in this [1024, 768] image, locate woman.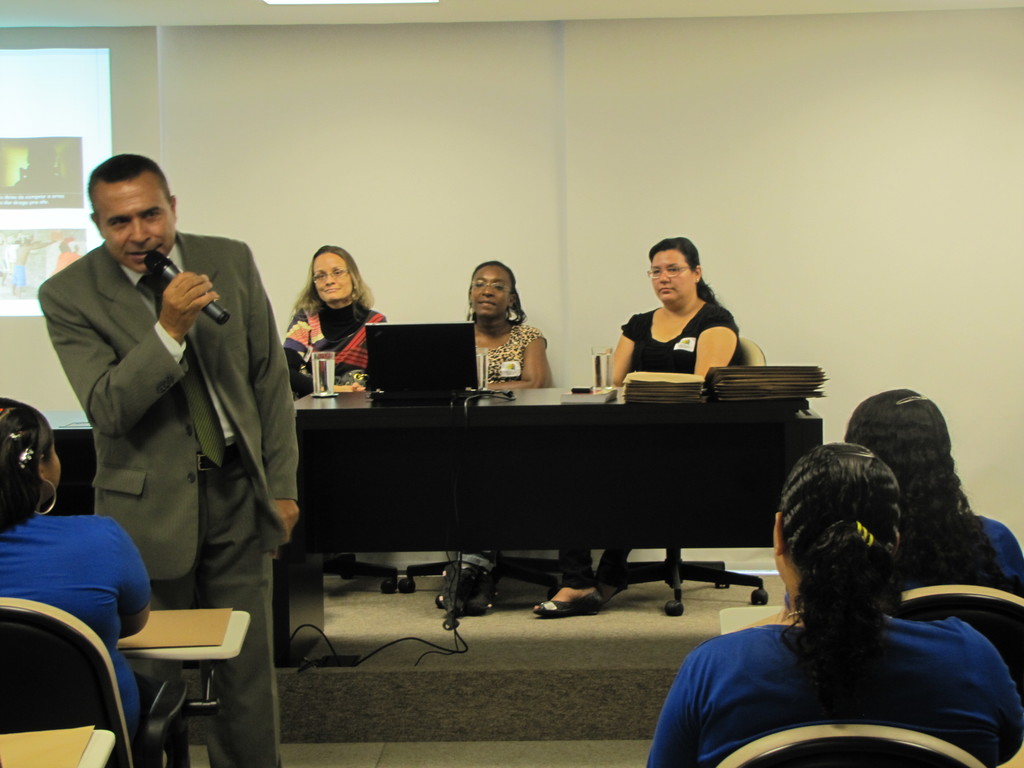
Bounding box: bbox=(283, 255, 372, 396).
